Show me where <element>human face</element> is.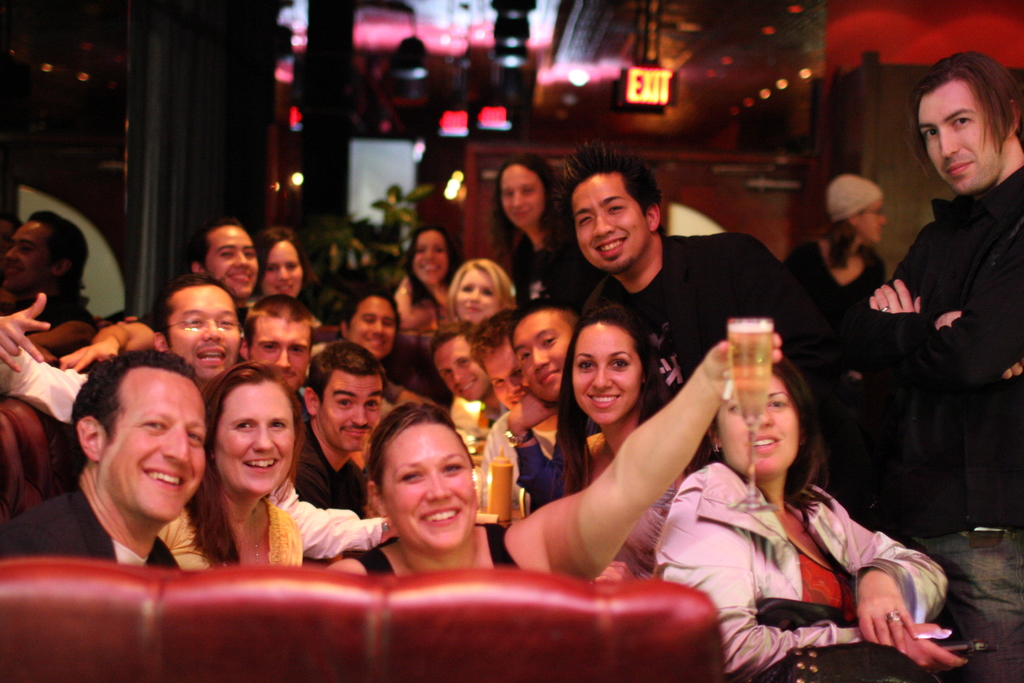
<element>human face</element> is at [252, 316, 311, 390].
